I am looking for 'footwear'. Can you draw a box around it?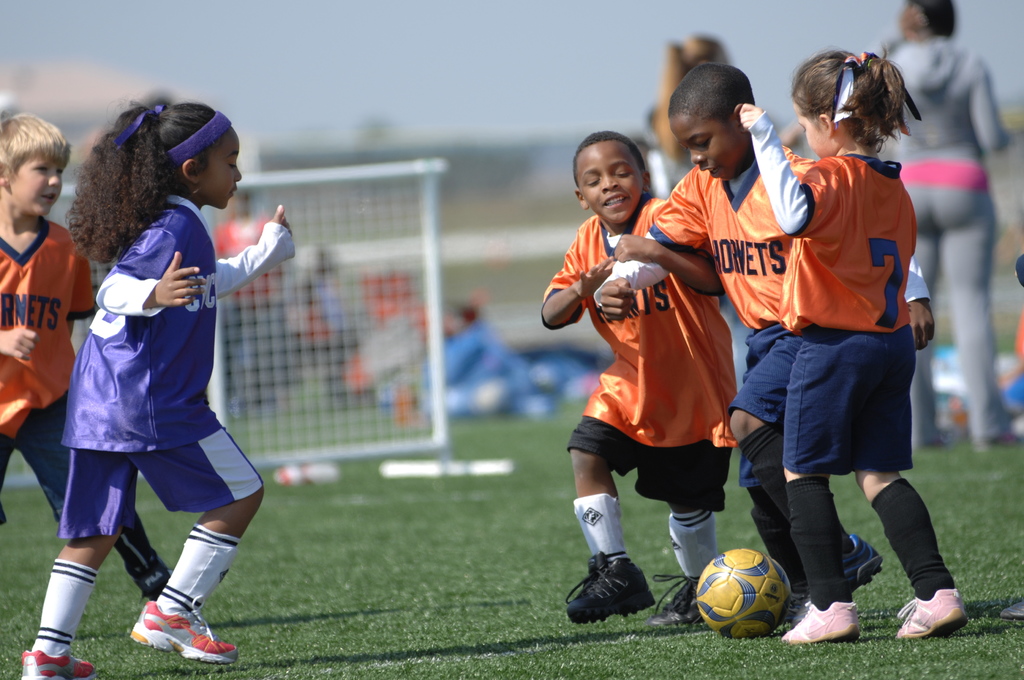
Sure, the bounding box is x1=787 y1=526 x2=885 y2=617.
